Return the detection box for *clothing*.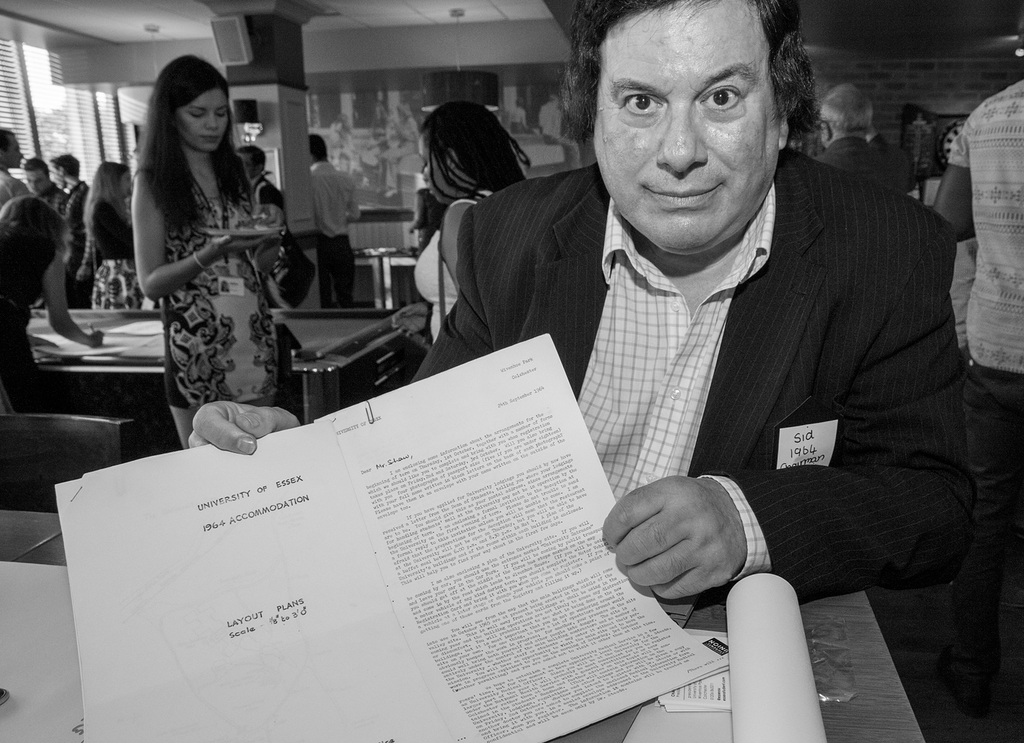
x1=304 y1=155 x2=358 y2=308.
